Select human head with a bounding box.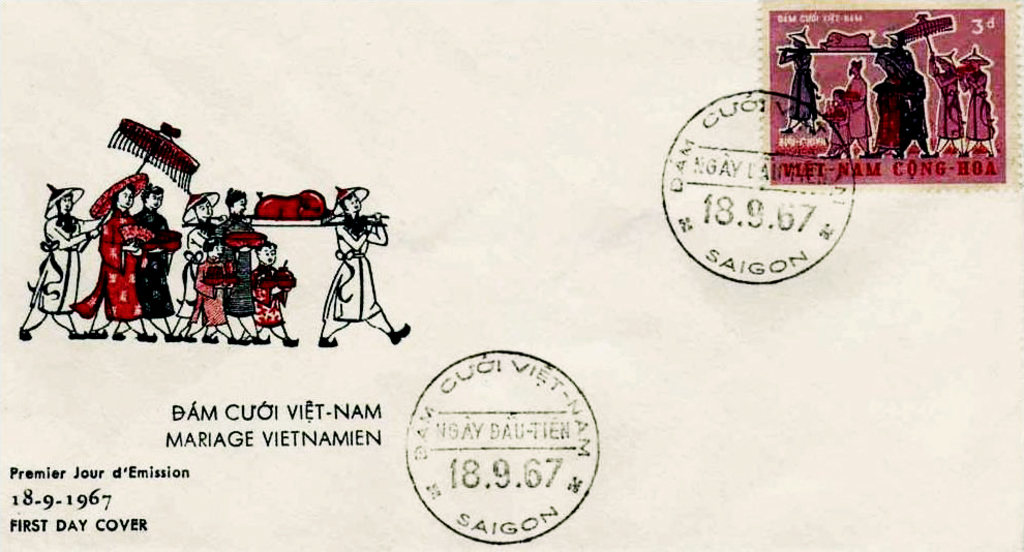
[223,186,246,217].
